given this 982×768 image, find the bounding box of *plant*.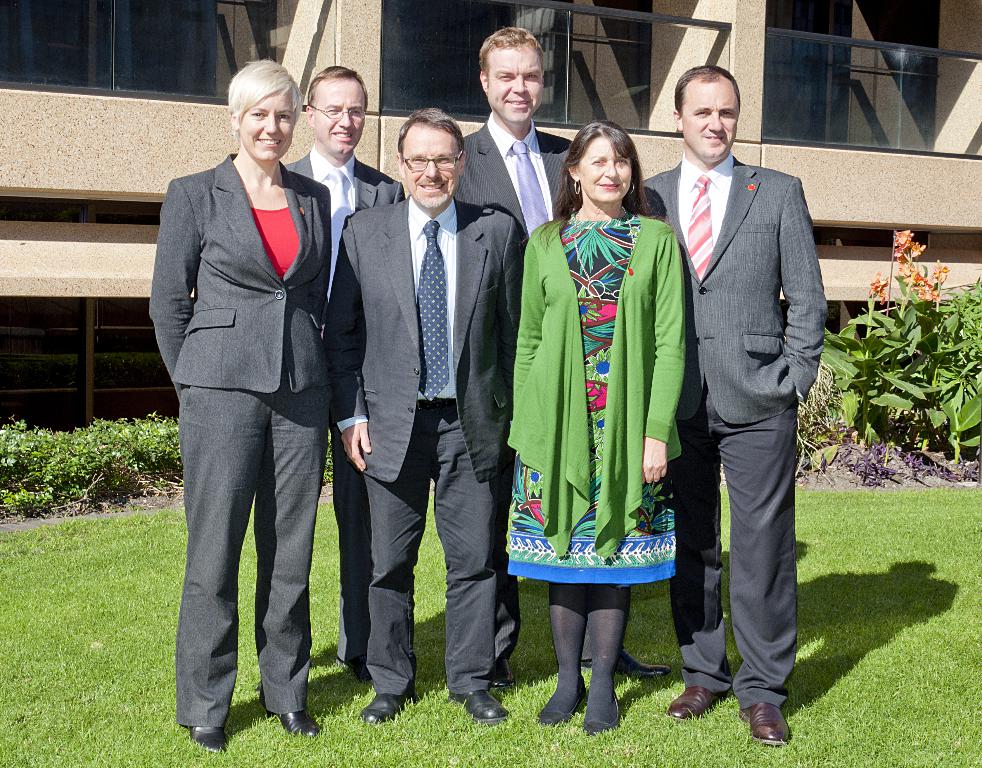
box=[322, 426, 340, 490].
